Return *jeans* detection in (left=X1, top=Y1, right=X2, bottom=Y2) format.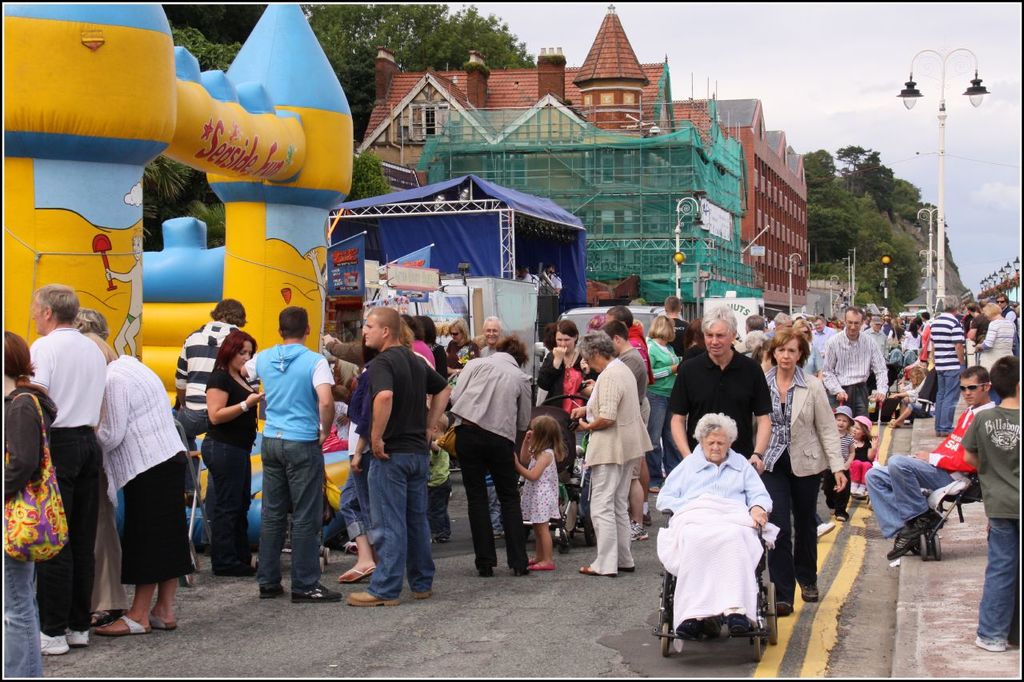
(left=650, top=389, right=674, bottom=481).
